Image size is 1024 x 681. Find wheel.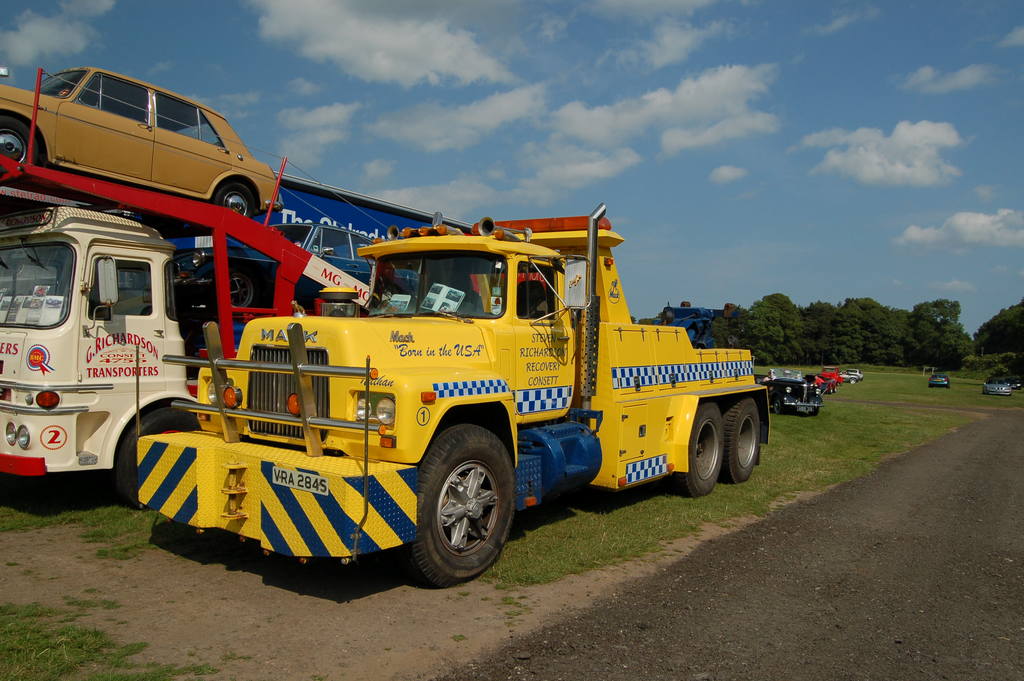
[x1=214, y1=188, x2=255, y2=220].
